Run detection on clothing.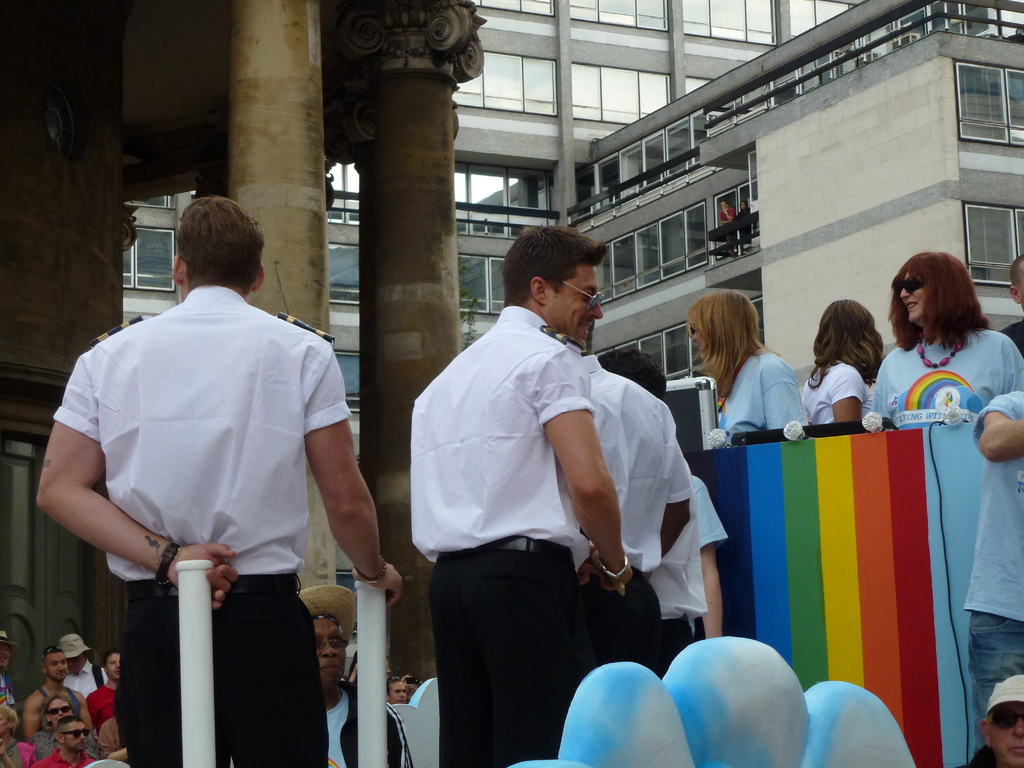
Result: (61,666,103,703).
